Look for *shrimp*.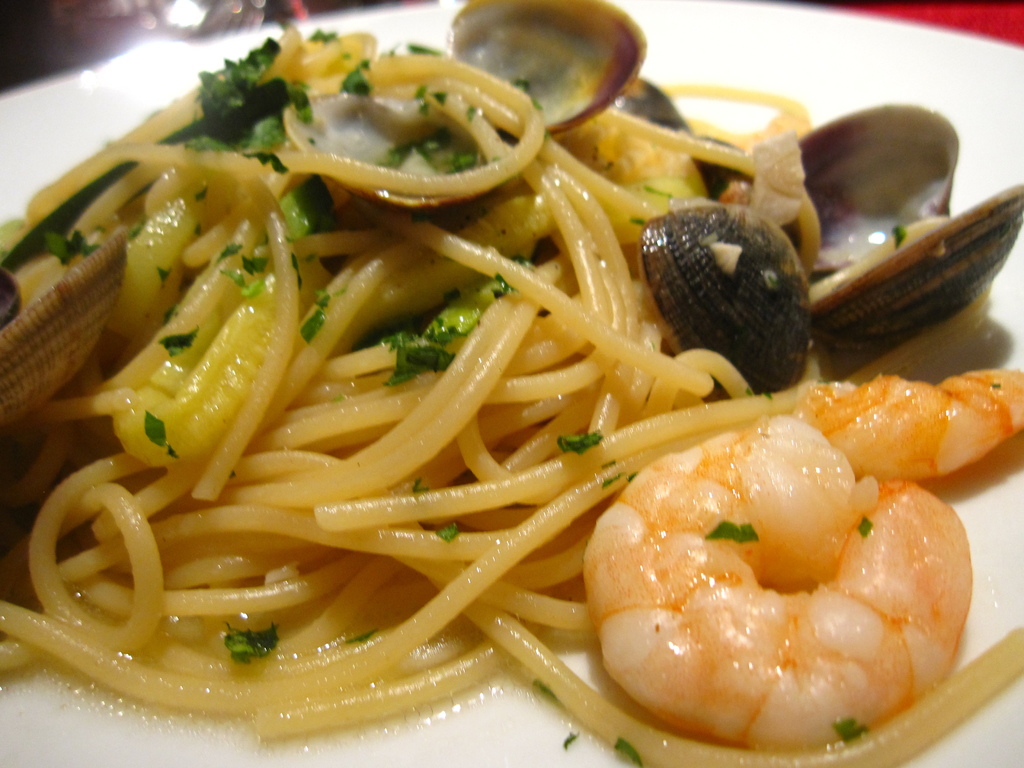
Found: {"left": 797, "top": 373, "right": 1023, "bottom": 482}.
